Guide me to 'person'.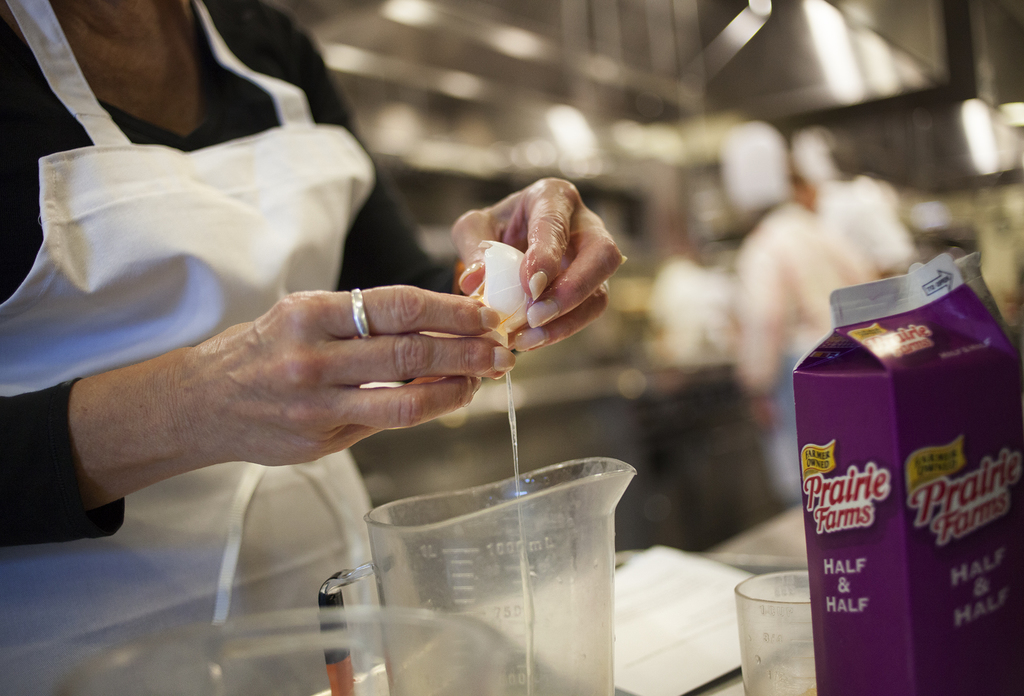
Guidance: 36, 63, 733, 618.
